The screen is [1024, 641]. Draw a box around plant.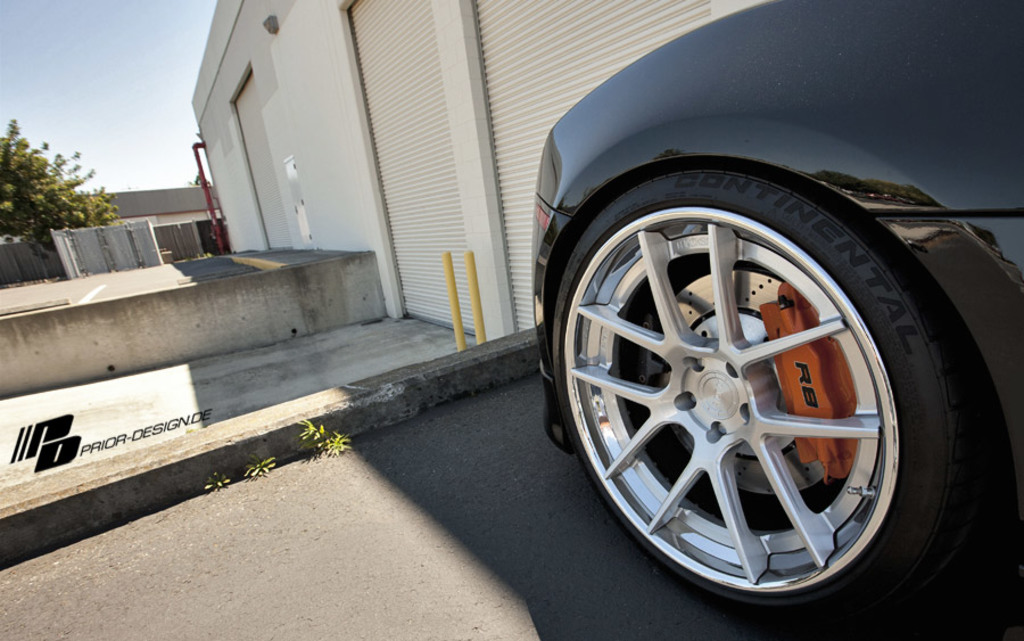
select_region(240, 447, 279, 476).
